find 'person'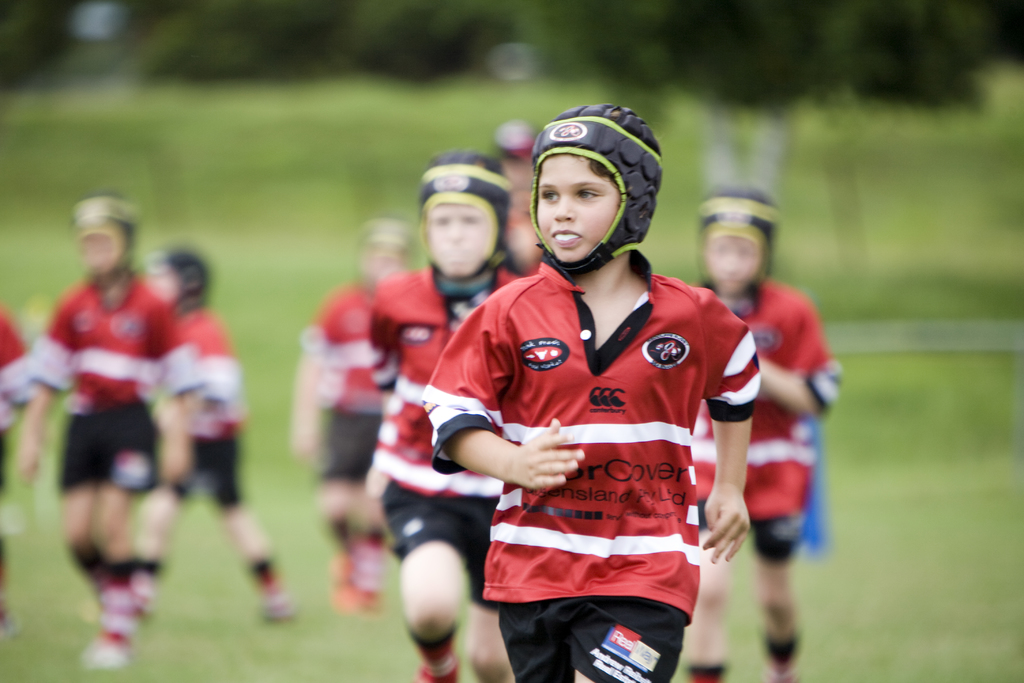
detection(12, 205, 191, 677)
